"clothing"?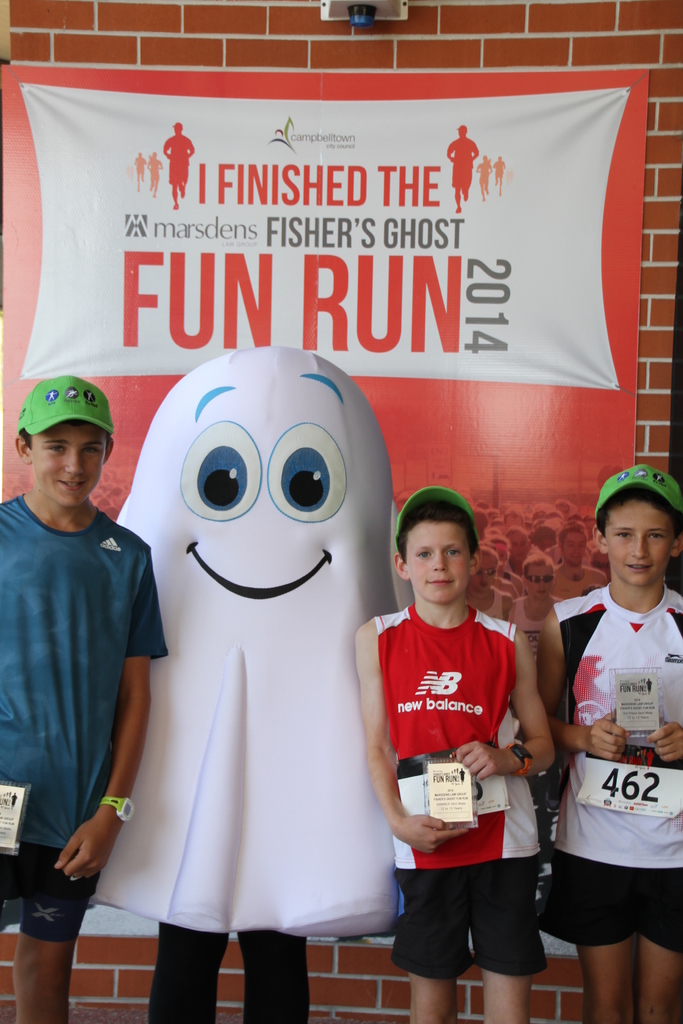
Rect(552, 561, 673, 967)
